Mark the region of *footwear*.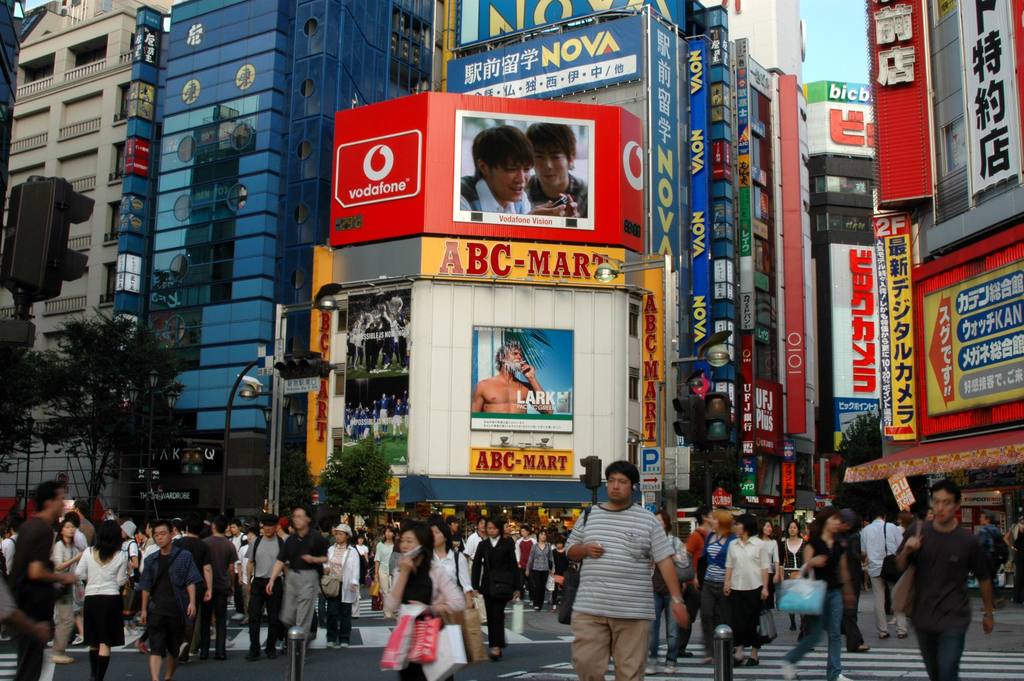
Region: Rect(746, 657, 761, 668).
